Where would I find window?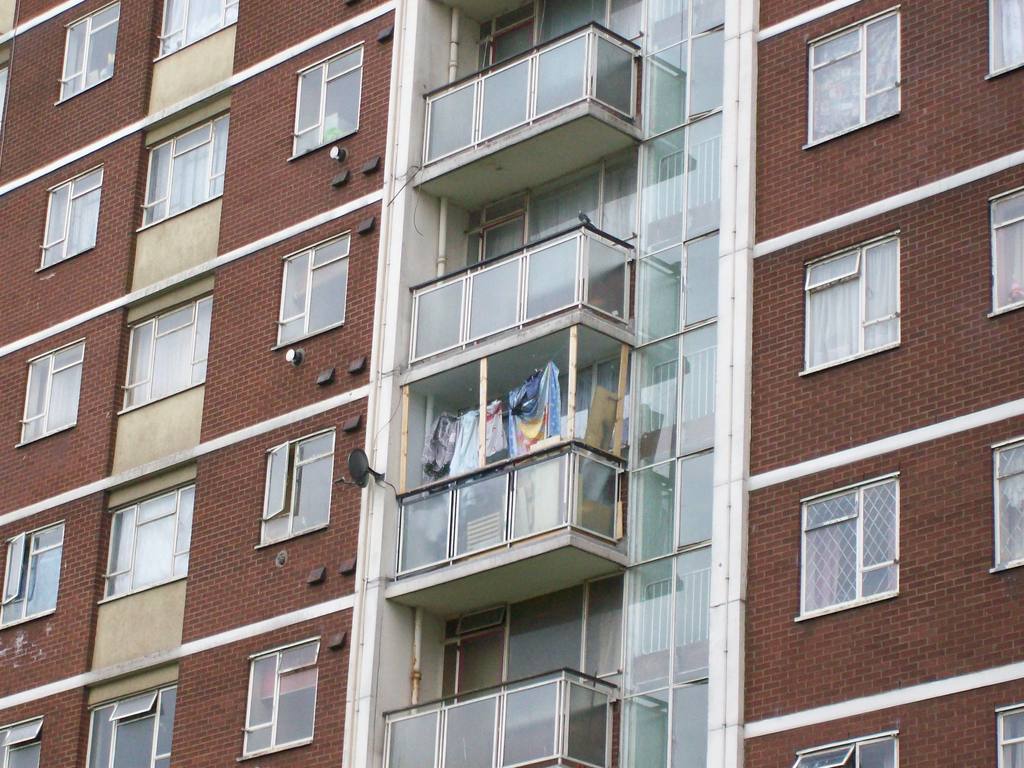
At <bbox>120, 296, 213, 409</bbox>.
